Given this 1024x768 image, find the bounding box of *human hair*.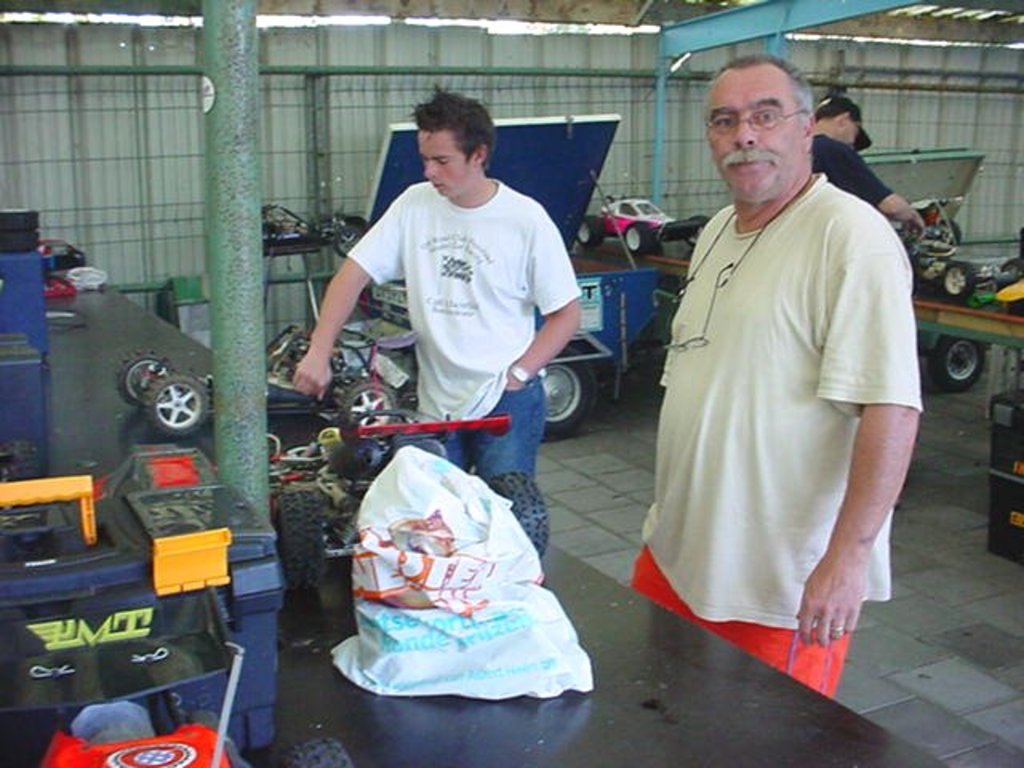
locate(397, 91, 496, 179).
